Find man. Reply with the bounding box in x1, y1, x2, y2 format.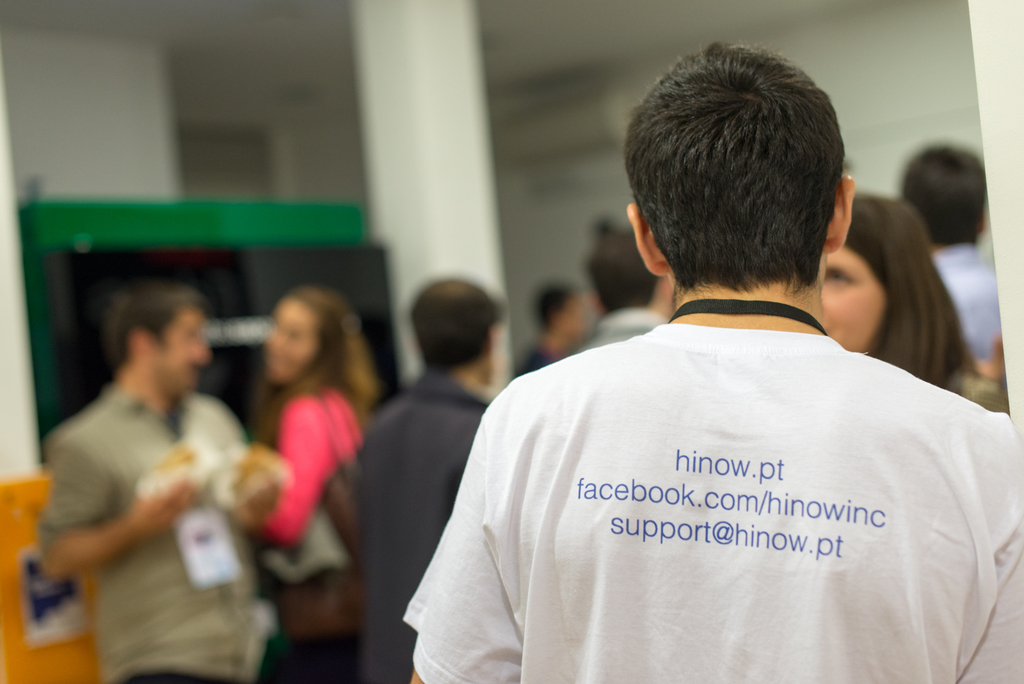
439, 51, 1002, 674.
